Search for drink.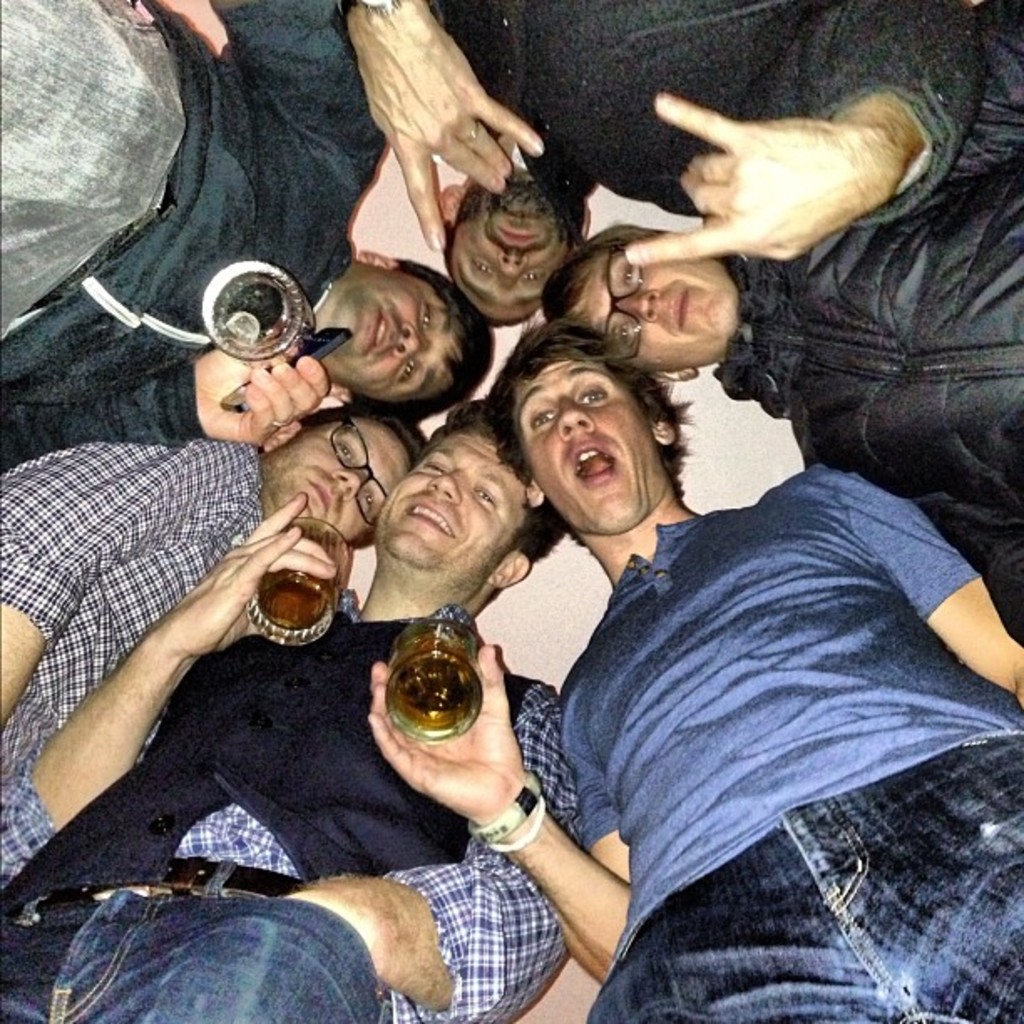
Found at [366,629,487,765].
